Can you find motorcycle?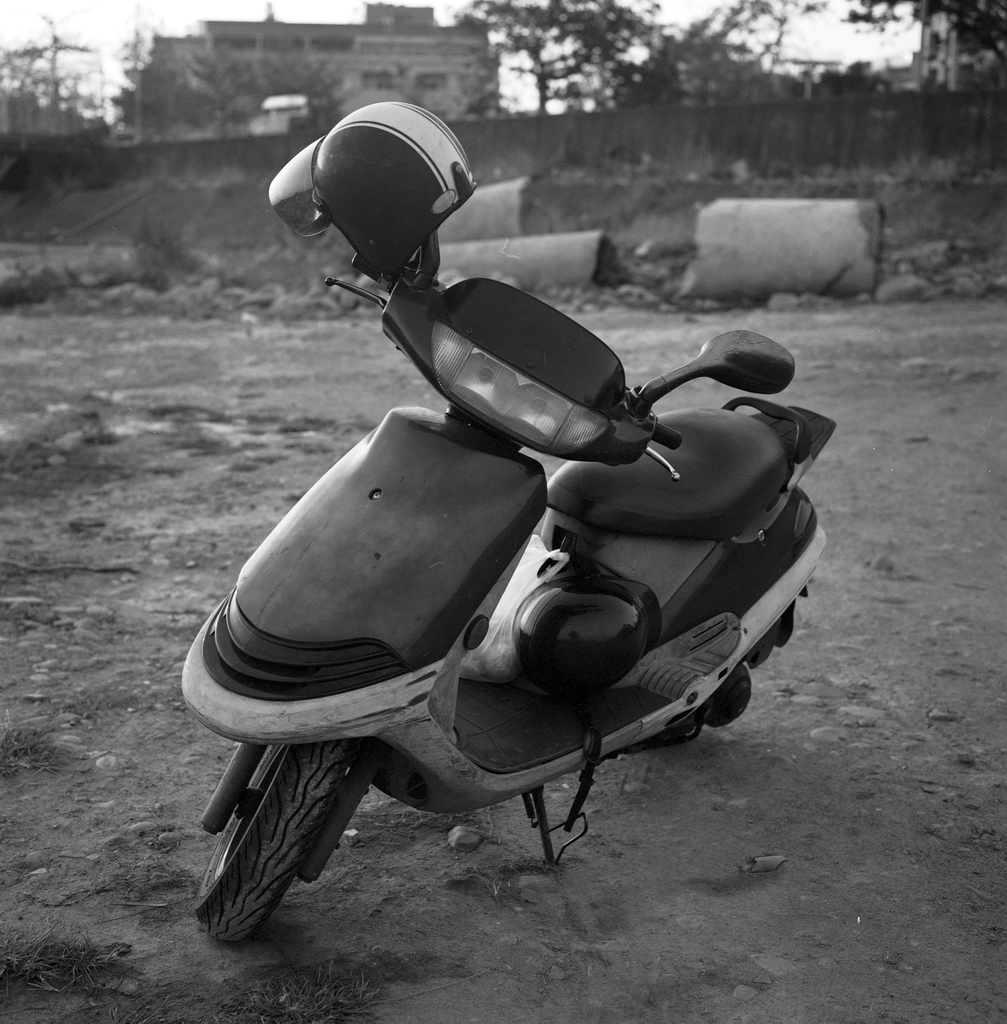
Yes, bounding box: crop(167, 185, 878, 936).
